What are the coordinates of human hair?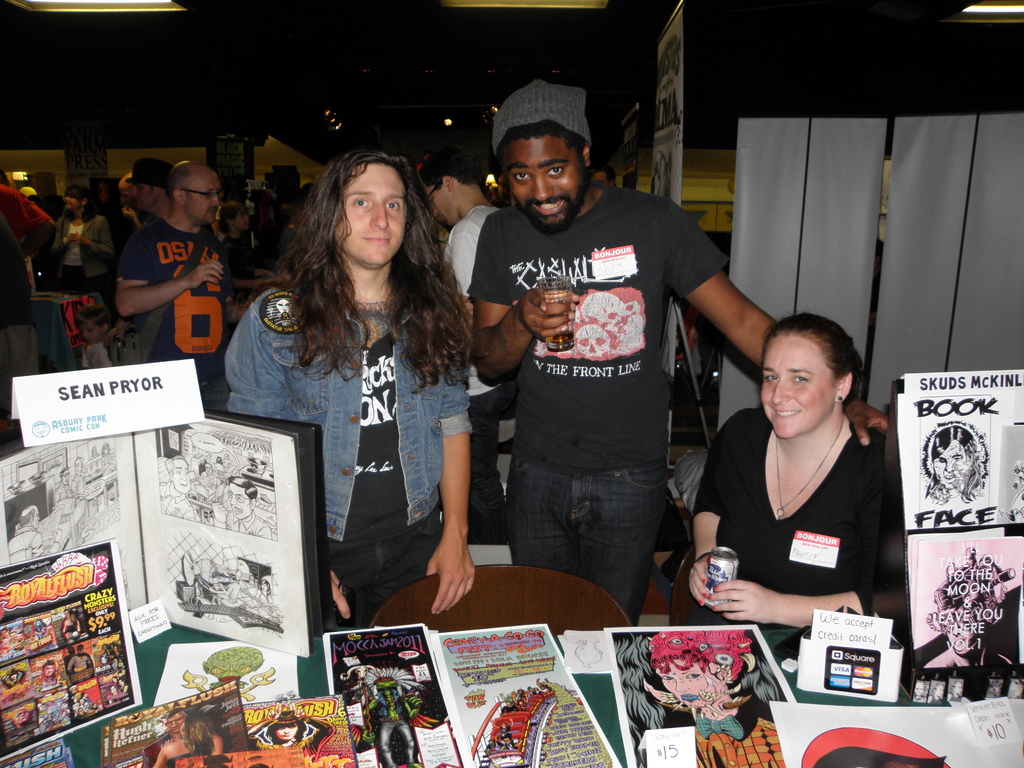
box=[19, 508, 35, 530].
